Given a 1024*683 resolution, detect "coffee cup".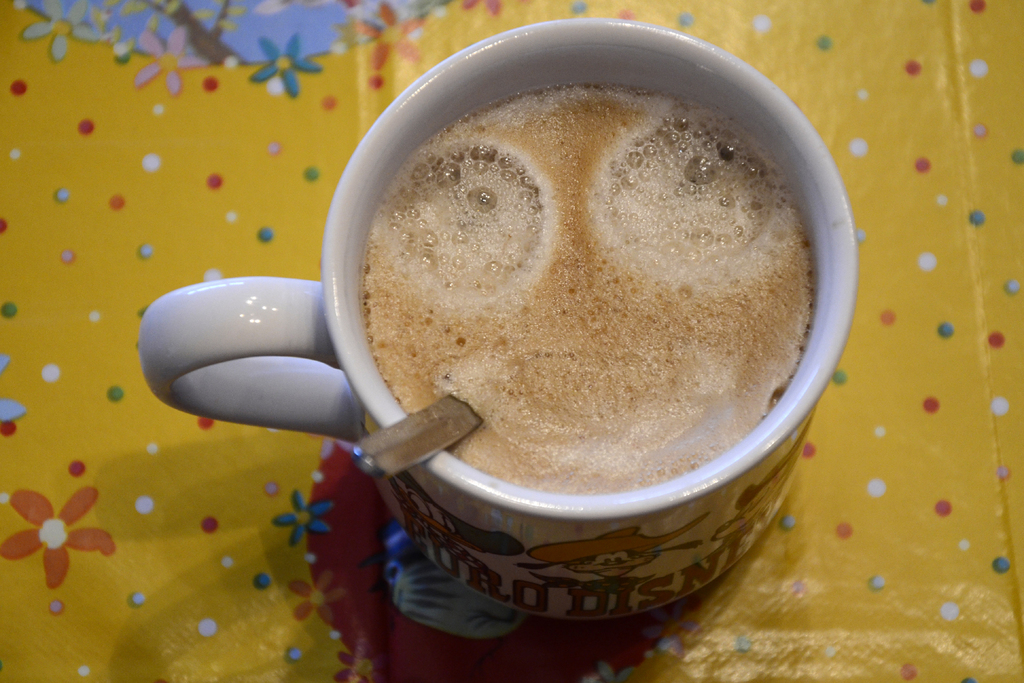
141,15,858,620.
